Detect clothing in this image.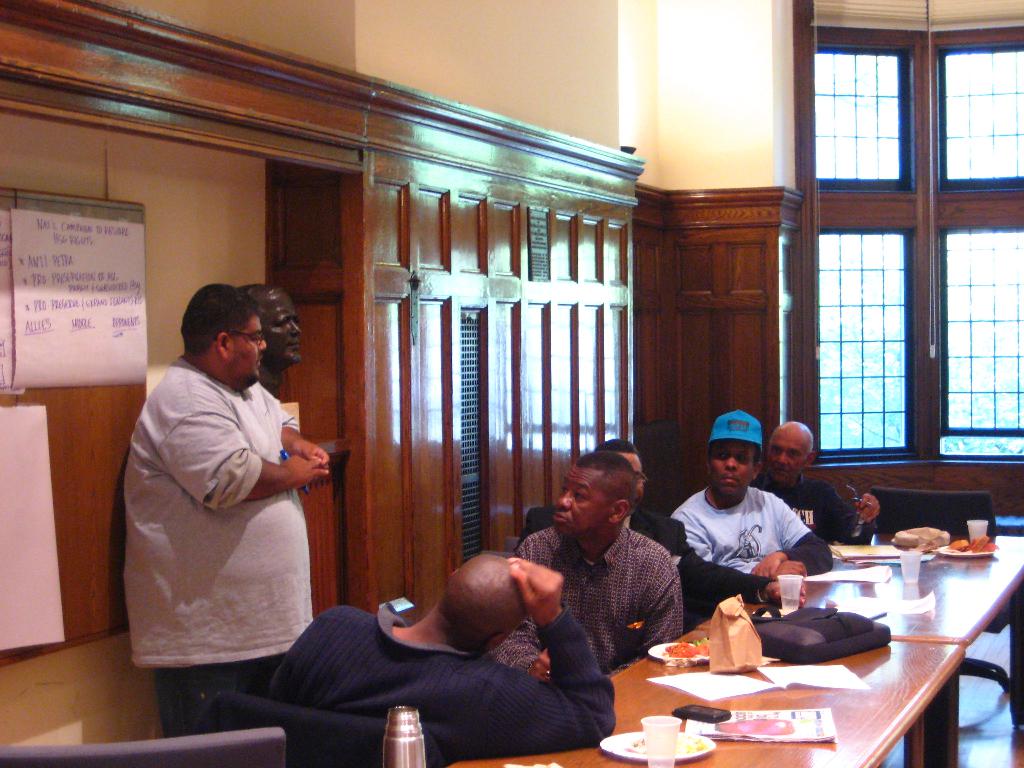
Detection: crop(484, 523, 687, 674).
